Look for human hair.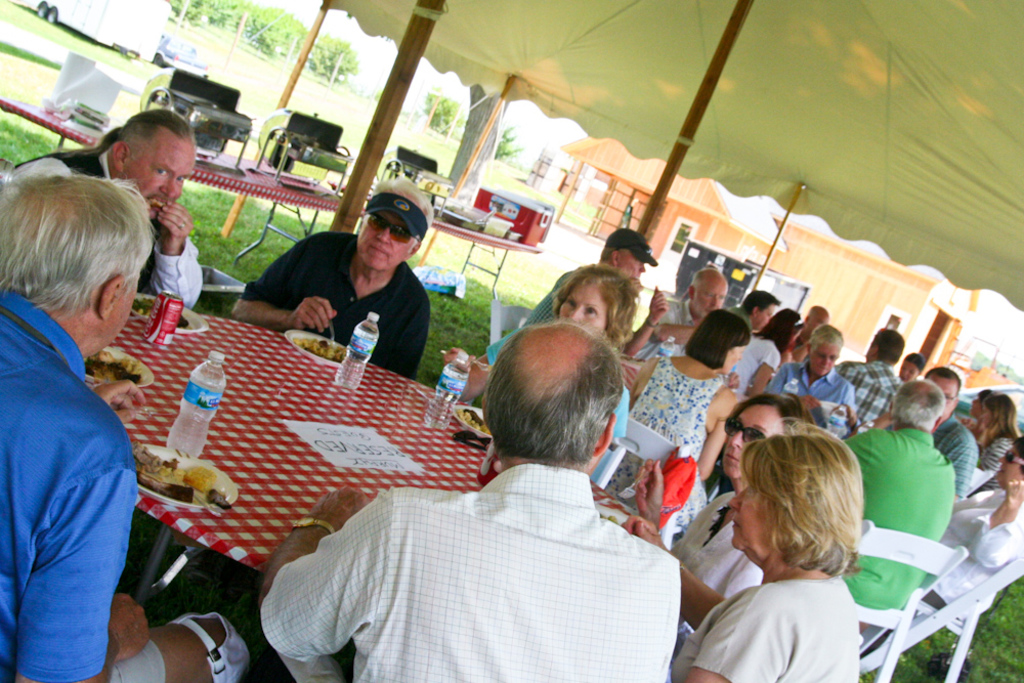
Found: x1=684, y1=307, x2=751, y2=369.
